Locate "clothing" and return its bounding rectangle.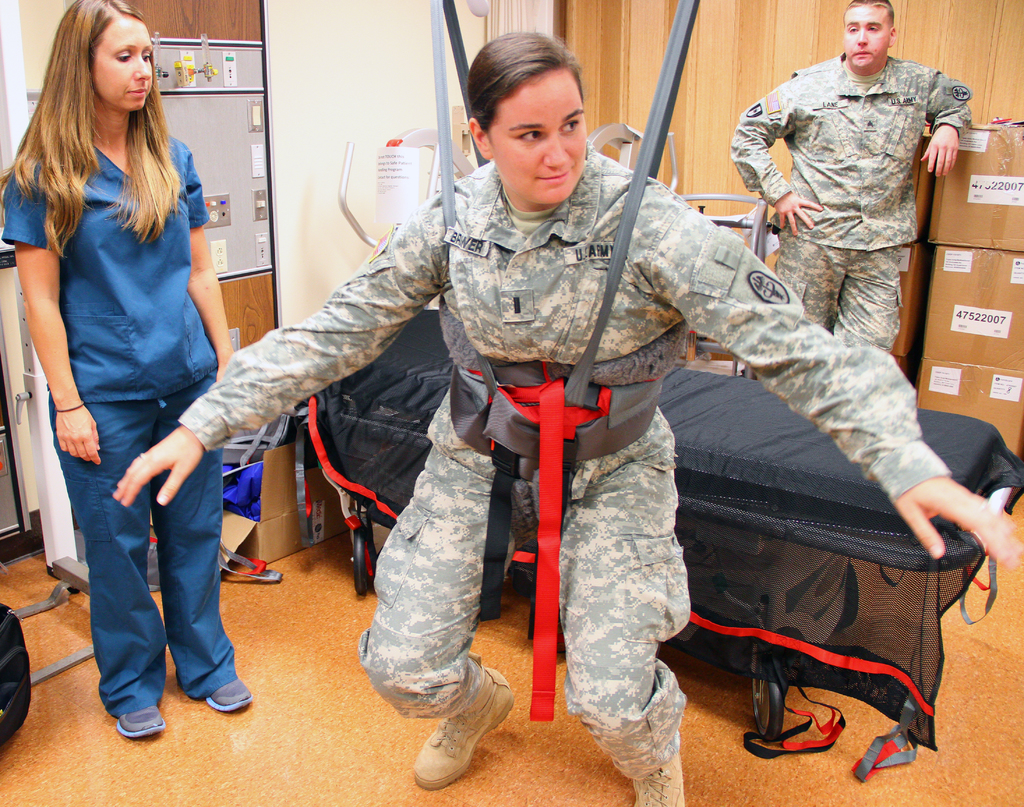
detection(175, 151, 945, 779).
